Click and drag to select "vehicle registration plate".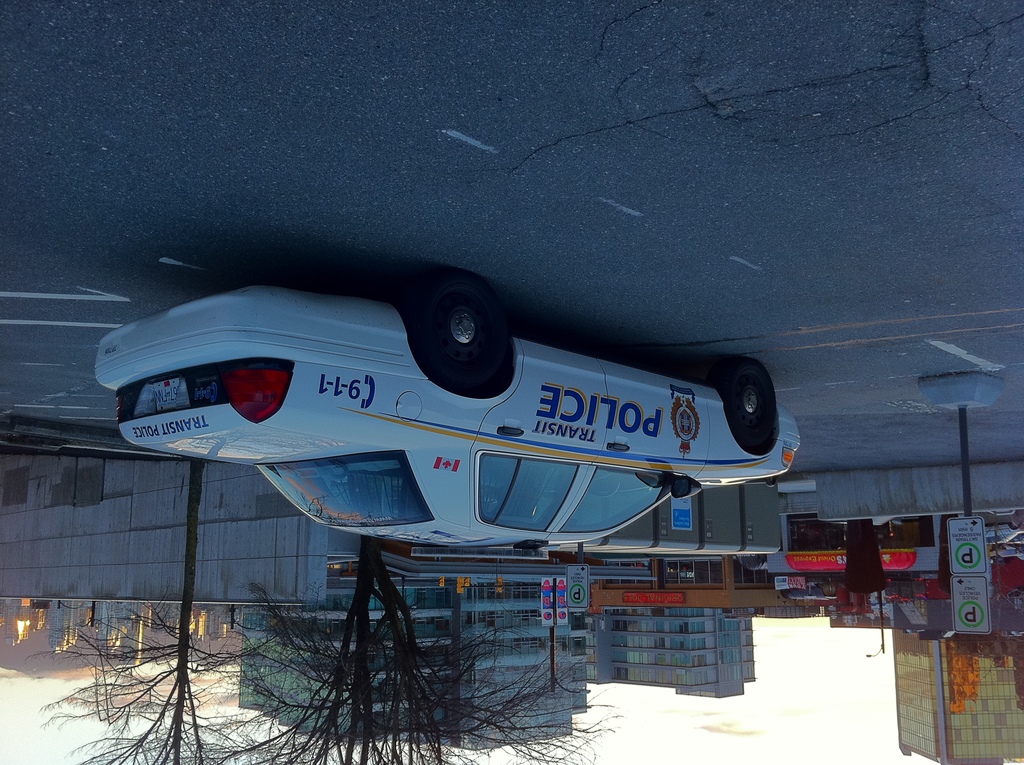
Selection: [x1=154, y1=380, x2=179, y2=405].
